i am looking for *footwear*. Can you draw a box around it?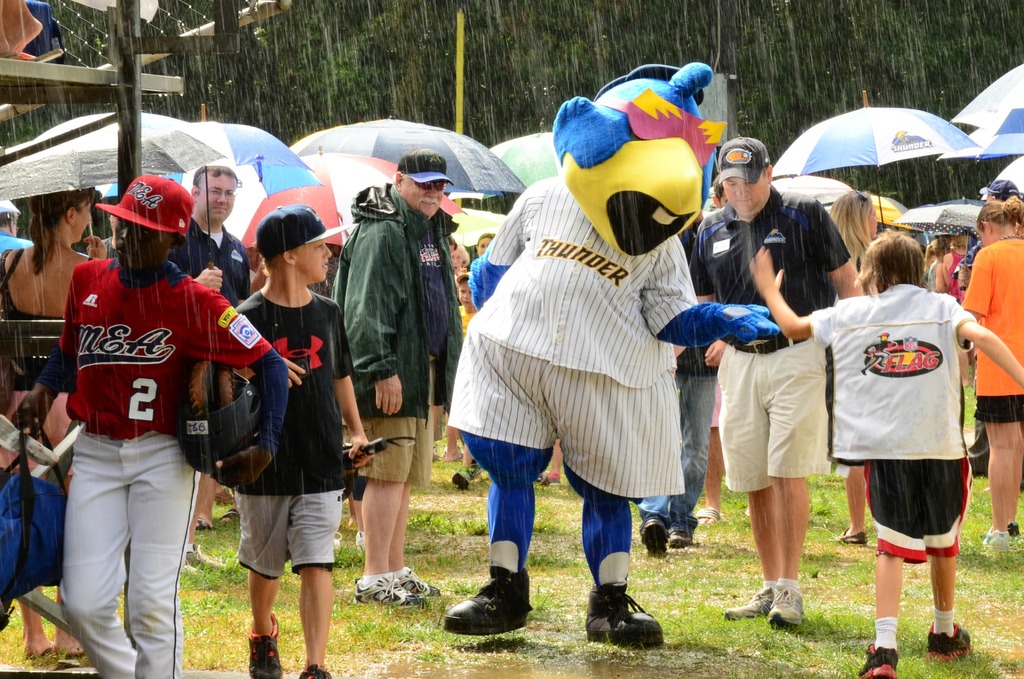
Sure, the bounding box is 585/577/666/644.
